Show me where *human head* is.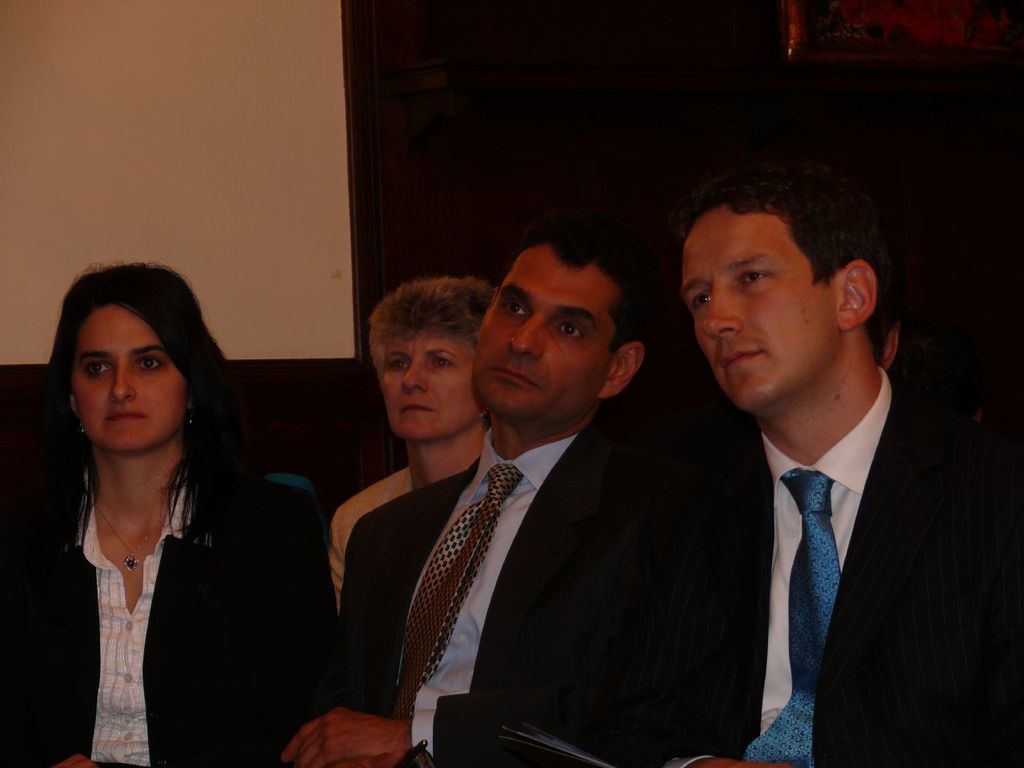
*human head* is at {"left": 368, "top": 280, "right": 496, "bottom": 442}.
